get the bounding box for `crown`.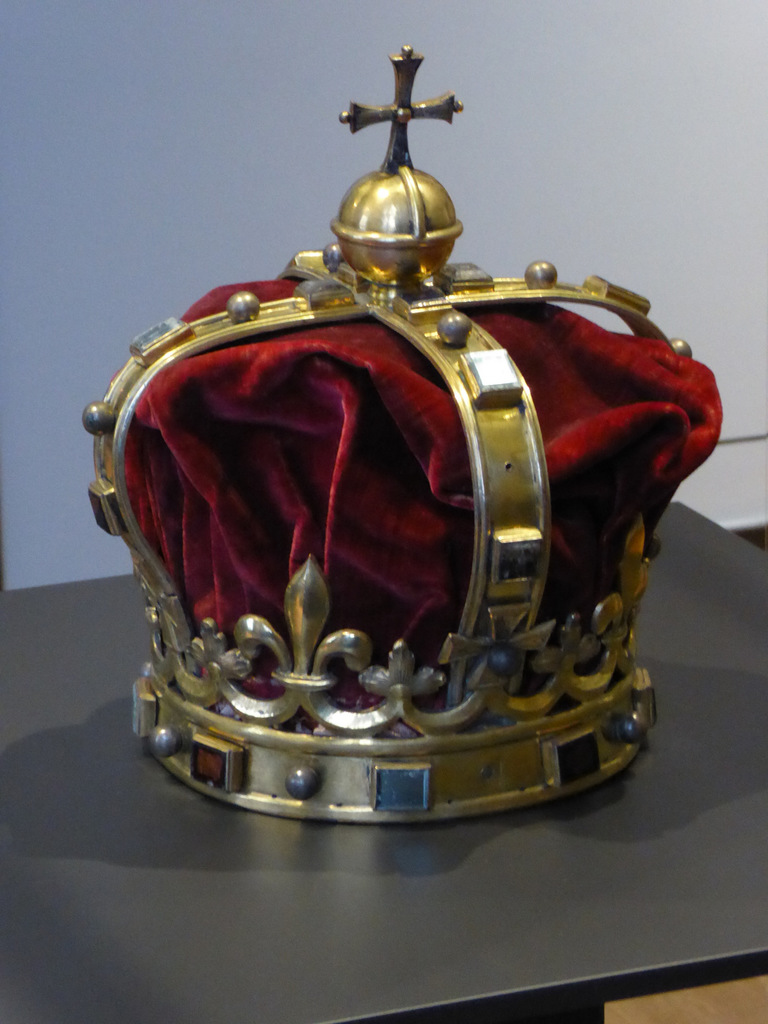
[left=76, top=43, right=725, bottom=823].
